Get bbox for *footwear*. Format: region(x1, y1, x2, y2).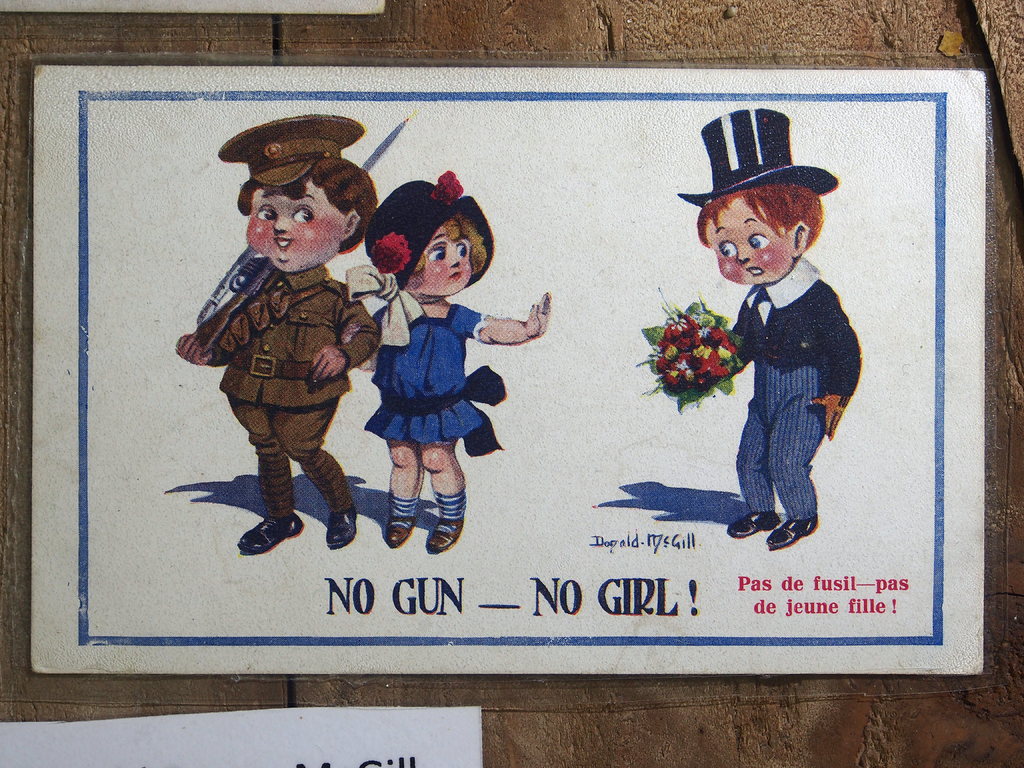
region(767, 516, 819, 549).
